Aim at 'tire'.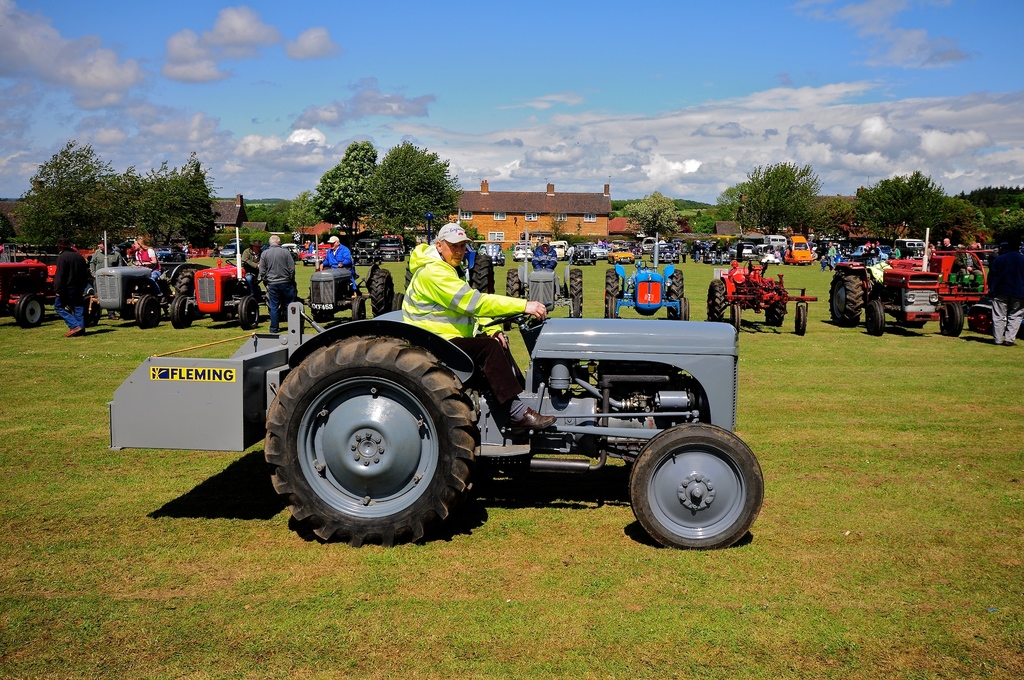
Aimed at <box>797,305,808,334</box>.
